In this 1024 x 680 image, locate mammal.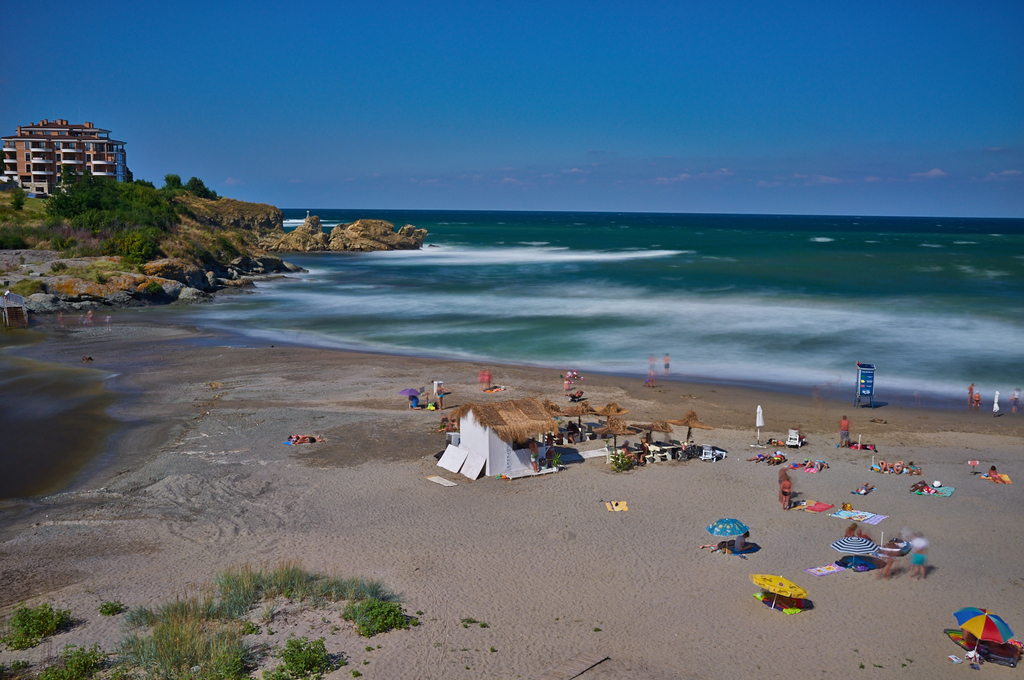
Bounding box: left=915, top=482, right=937, bottom=494.
